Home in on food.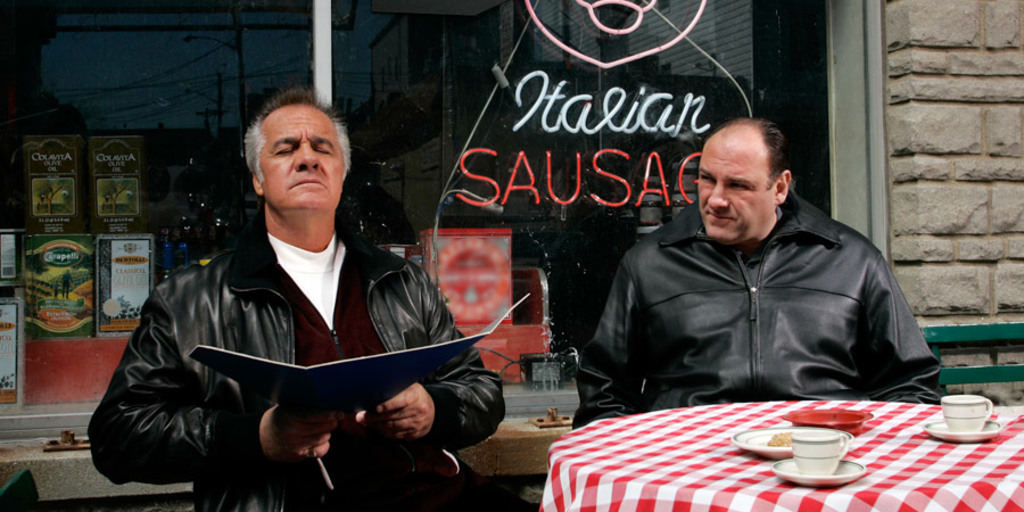
Homed in at {"x1": 771, "y1": 435, "x2": 791, "y2": 451}.
